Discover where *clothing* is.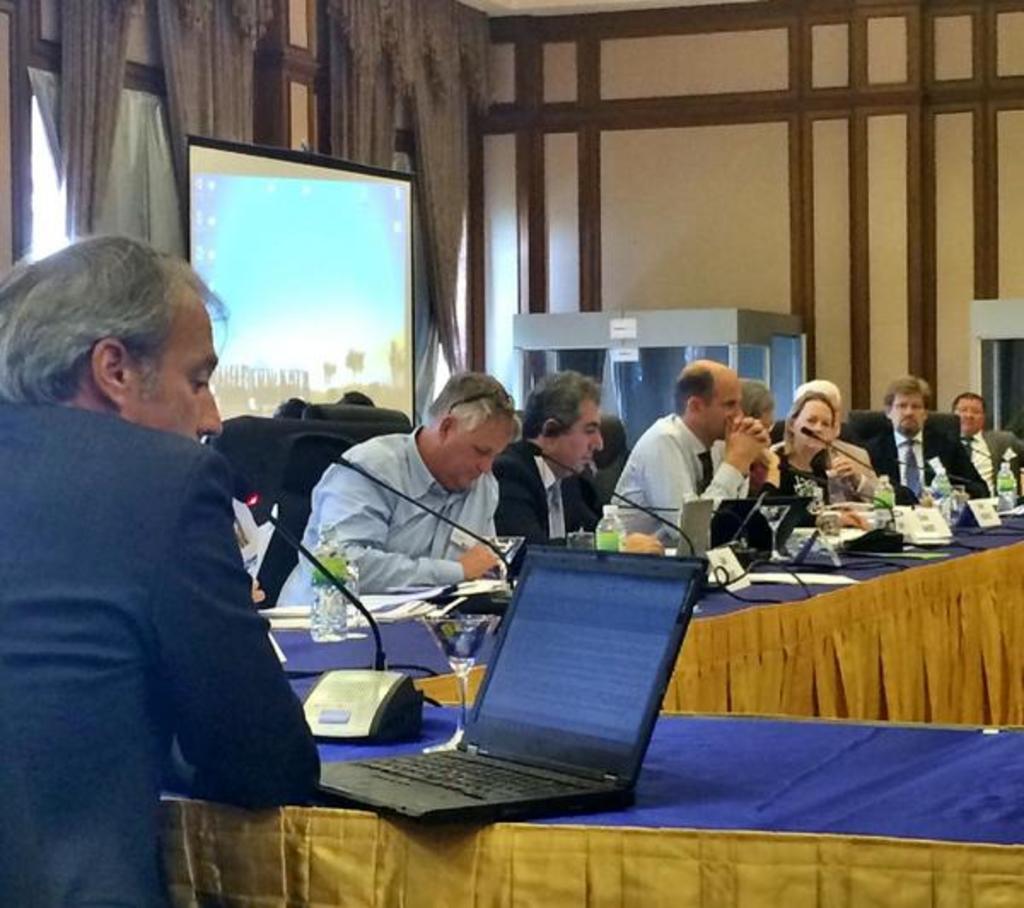
Discovered at bbox=(847, 427, 985, 500).
